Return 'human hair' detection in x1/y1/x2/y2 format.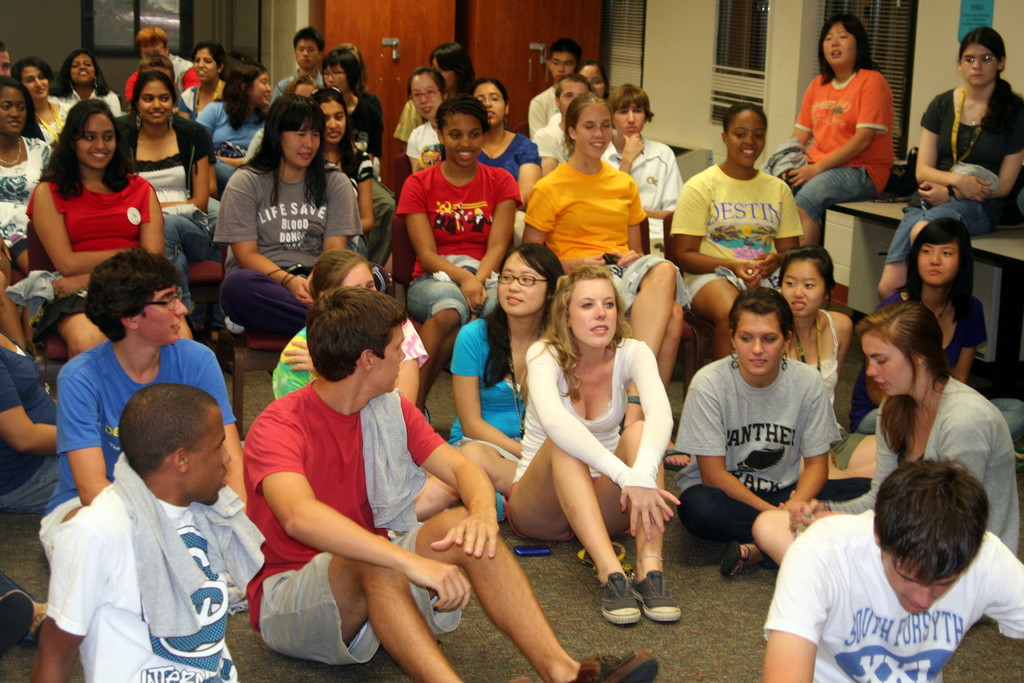
36/99/134/202.
